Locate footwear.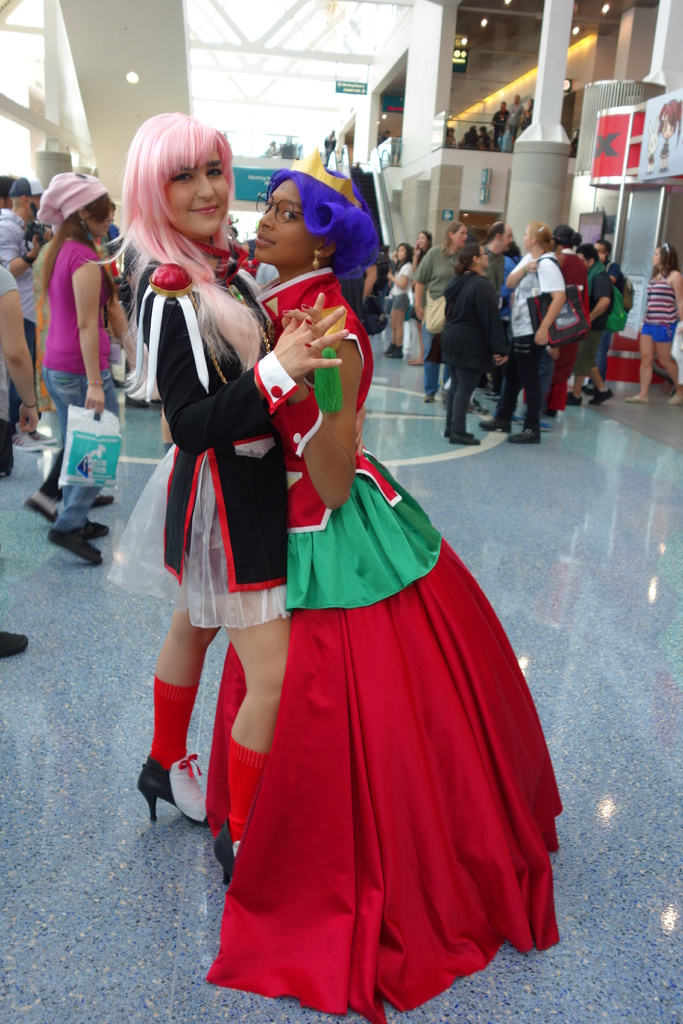
Bounding box: 0/625/29/662.
